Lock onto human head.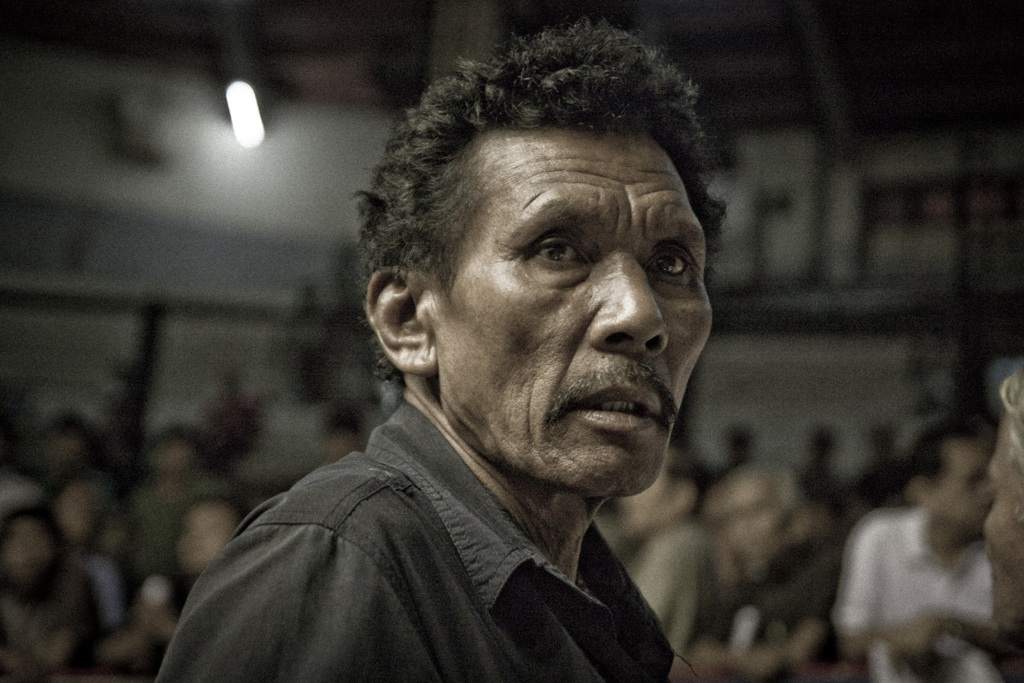
Locked: [980, 365, 1023, 647].
